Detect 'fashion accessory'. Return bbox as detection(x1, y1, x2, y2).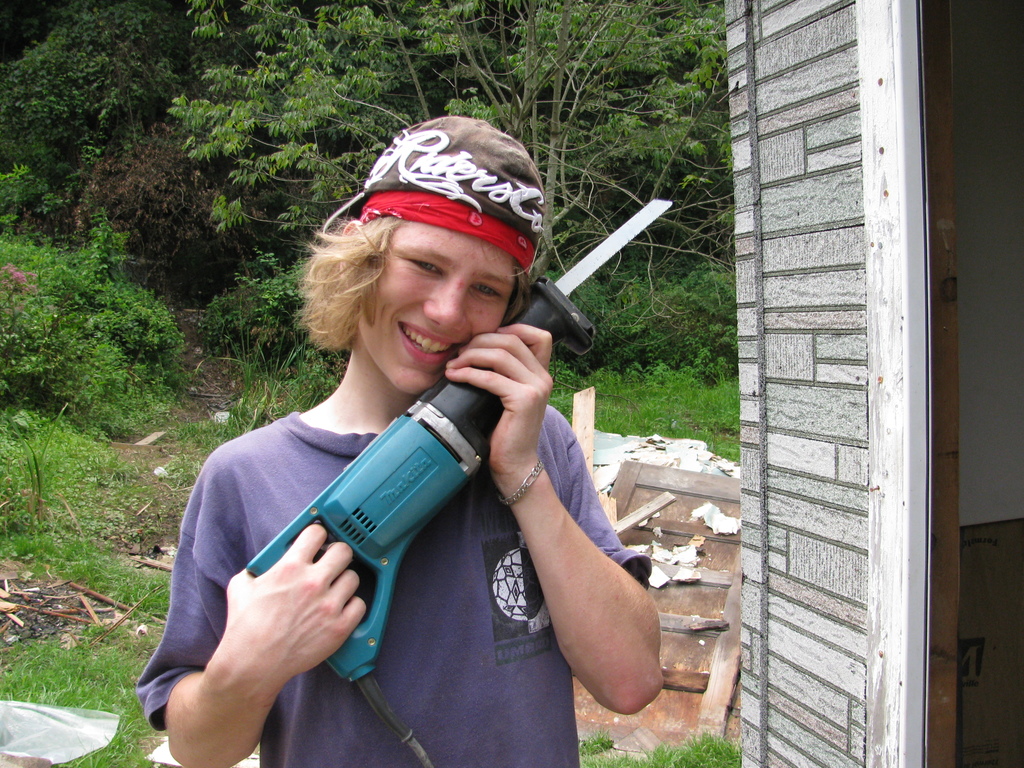
detection(497, 462, 545, 509).
